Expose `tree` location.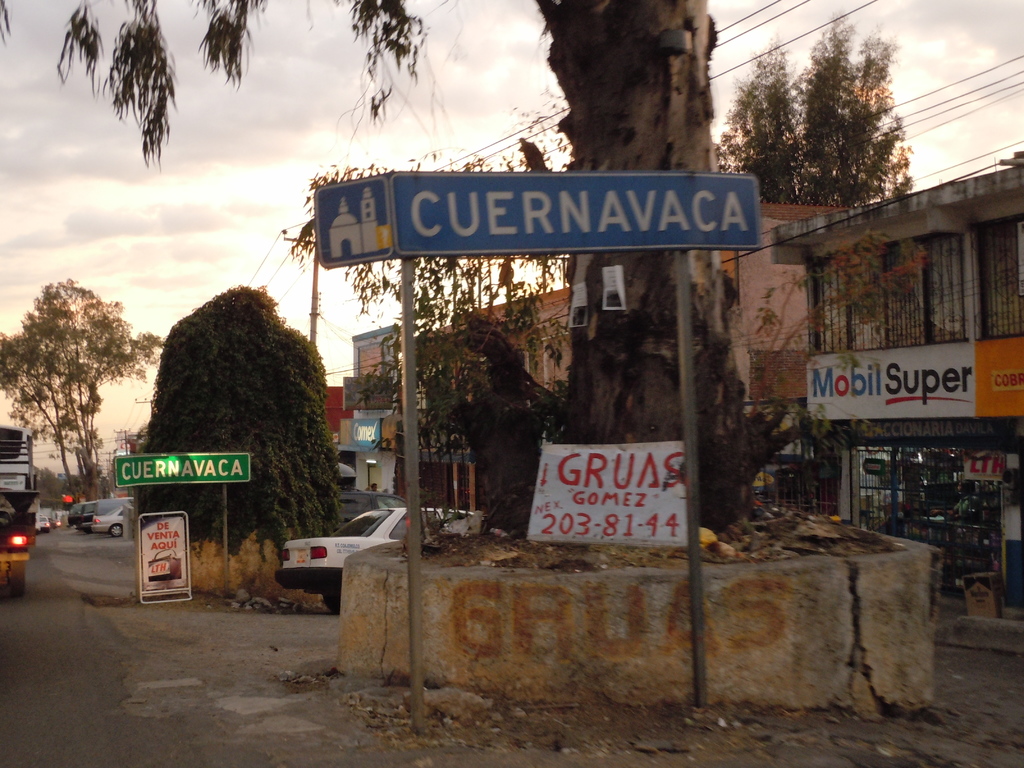
Exposed at [x1=0, y1=0, x2=833, y2=556].
